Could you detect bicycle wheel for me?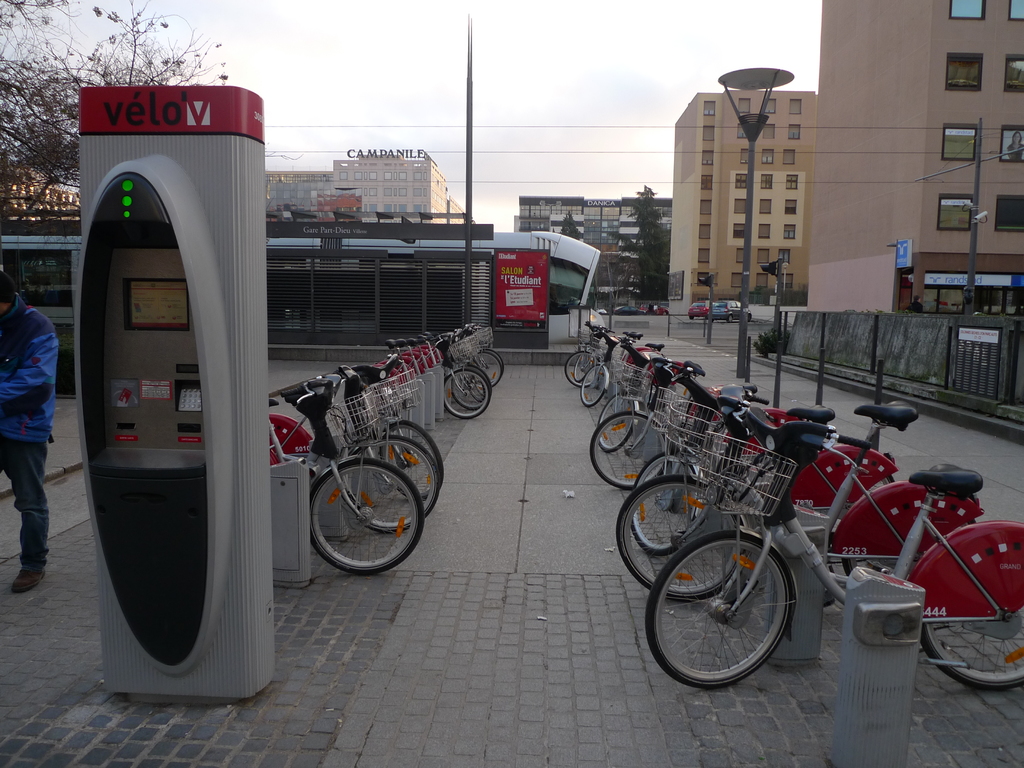
Detection result: bbox(342, 435, 444, 533).
